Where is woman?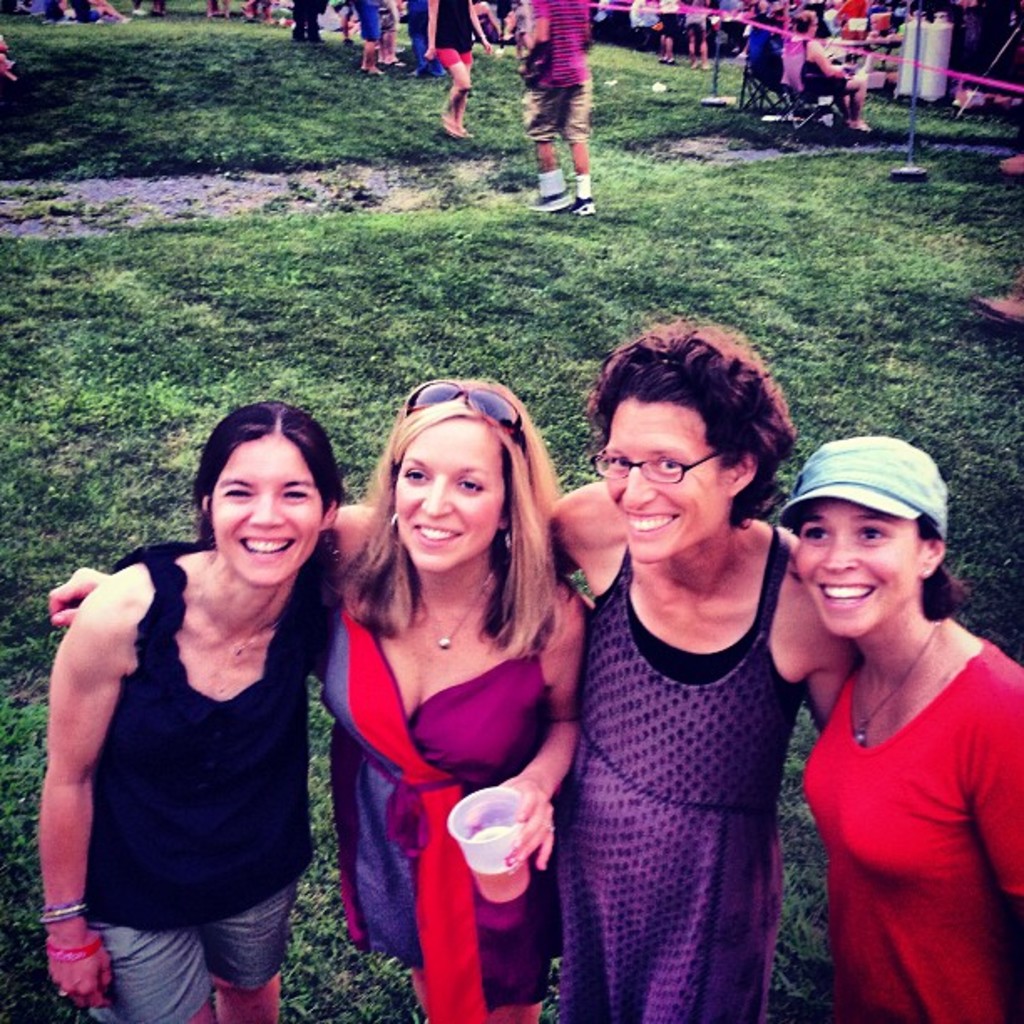
778,437,1022,1022.
